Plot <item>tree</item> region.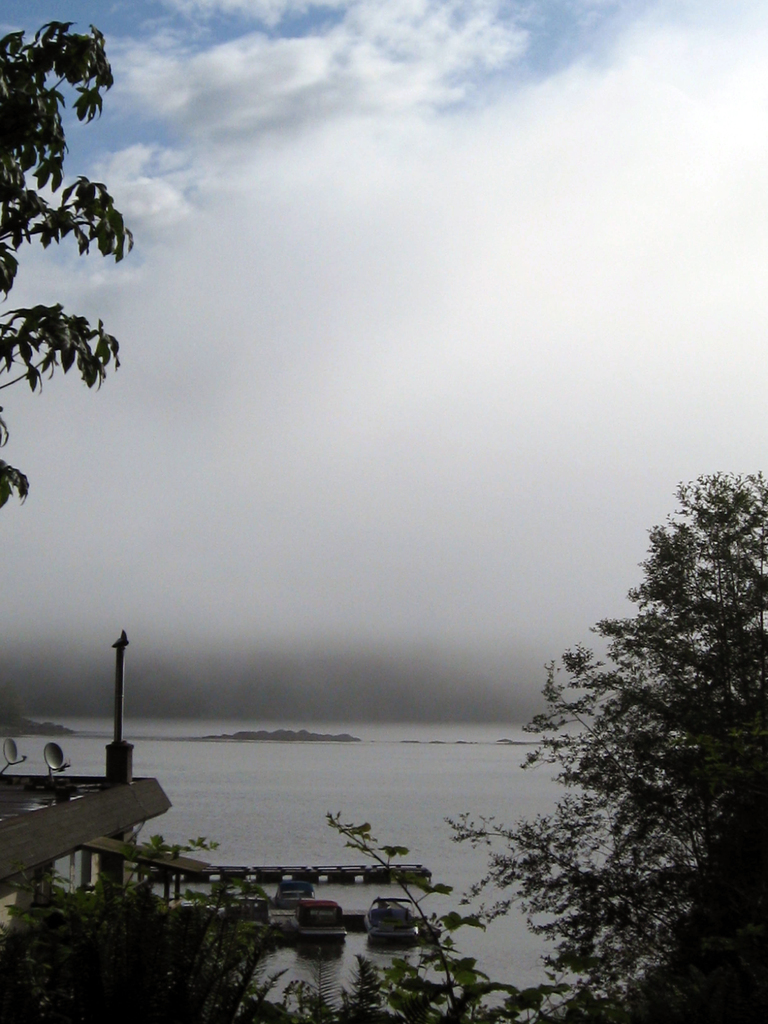
Plotted at pyautogui.locateOnScreen(0, 20, 133, 515).
